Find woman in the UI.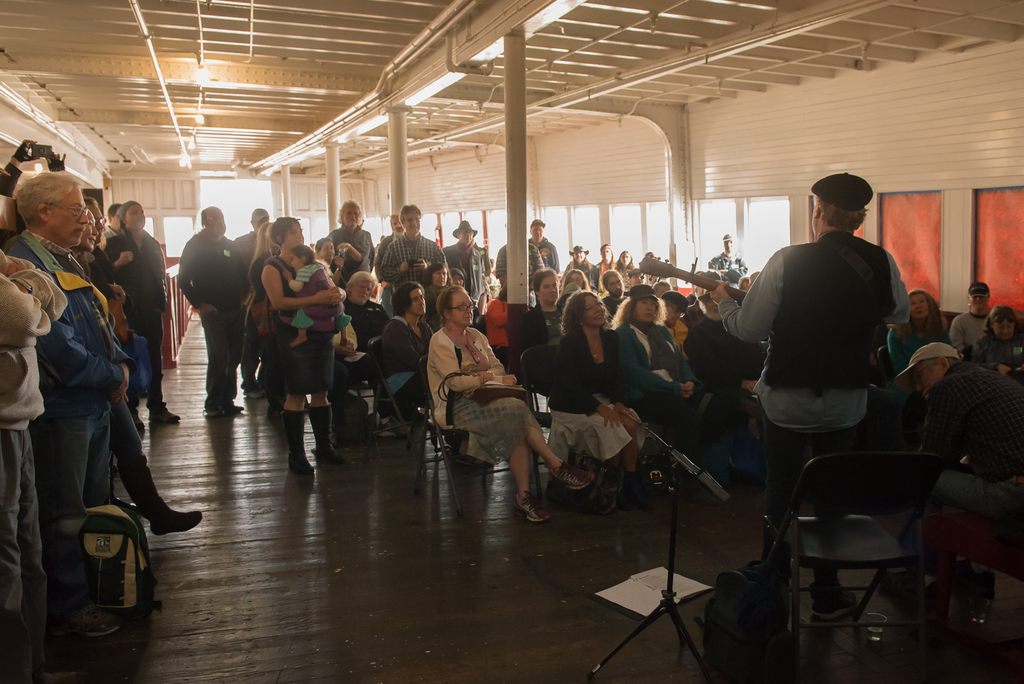
UI element at Rect(616, 252, 648, 288).
